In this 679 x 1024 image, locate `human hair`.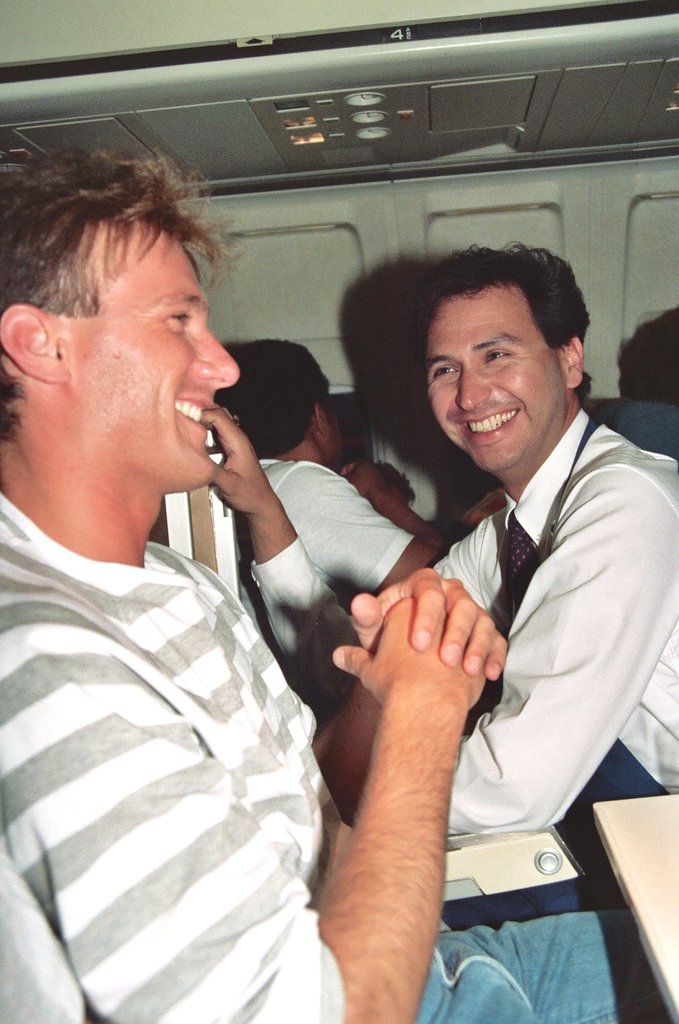
Bounding box: [x1=400, y1=233, x2=589, y2=423].
